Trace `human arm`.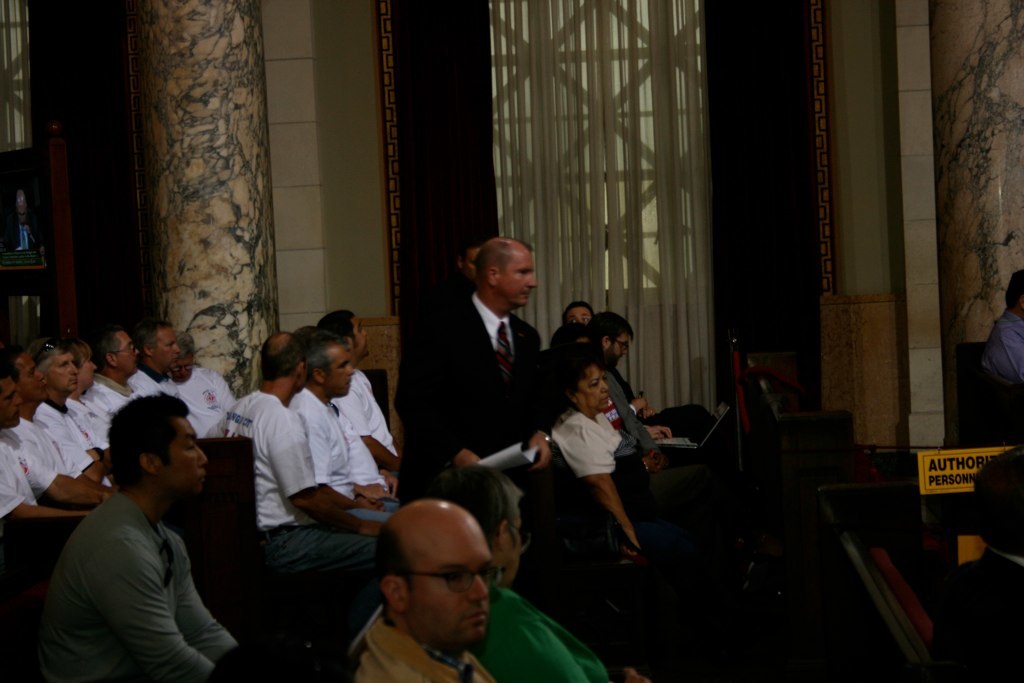
Traced to [438,446,484,474].
